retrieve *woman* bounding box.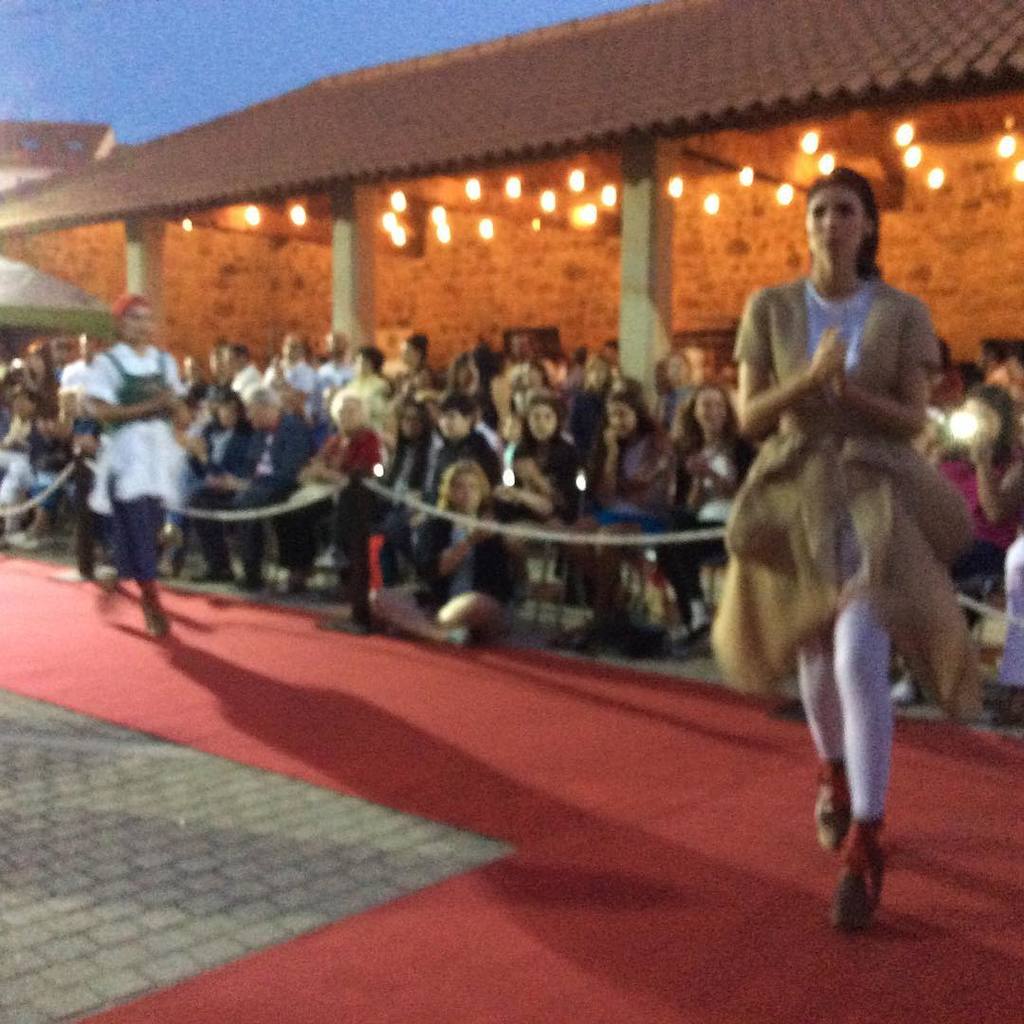
Bounding box: (442, 347, 505, 428).
